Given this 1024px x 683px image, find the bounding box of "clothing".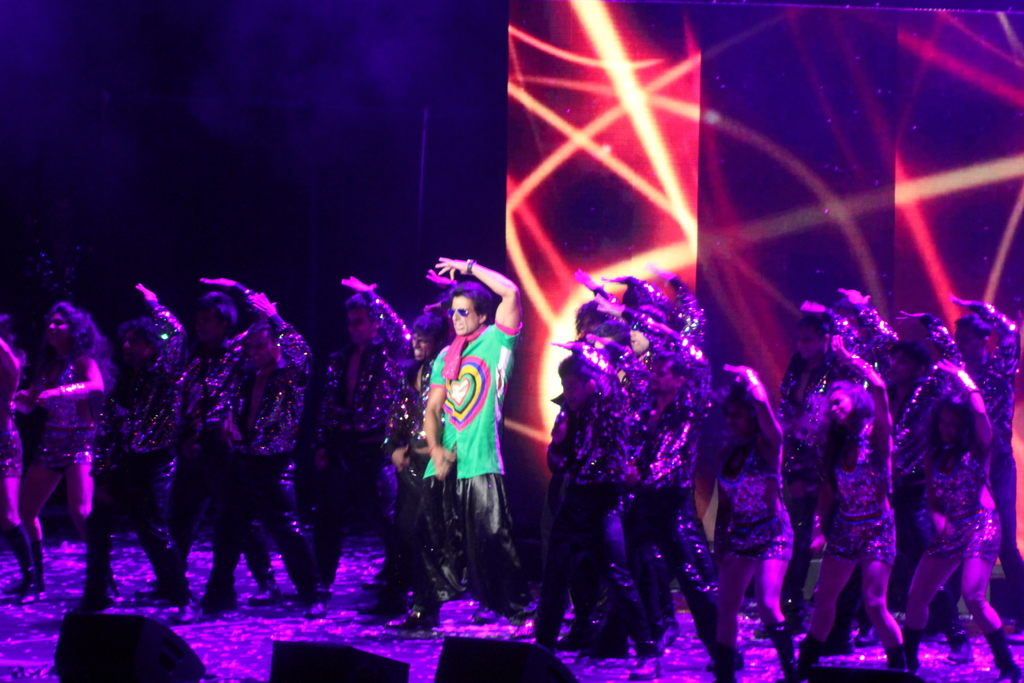
291,288,404,574.
